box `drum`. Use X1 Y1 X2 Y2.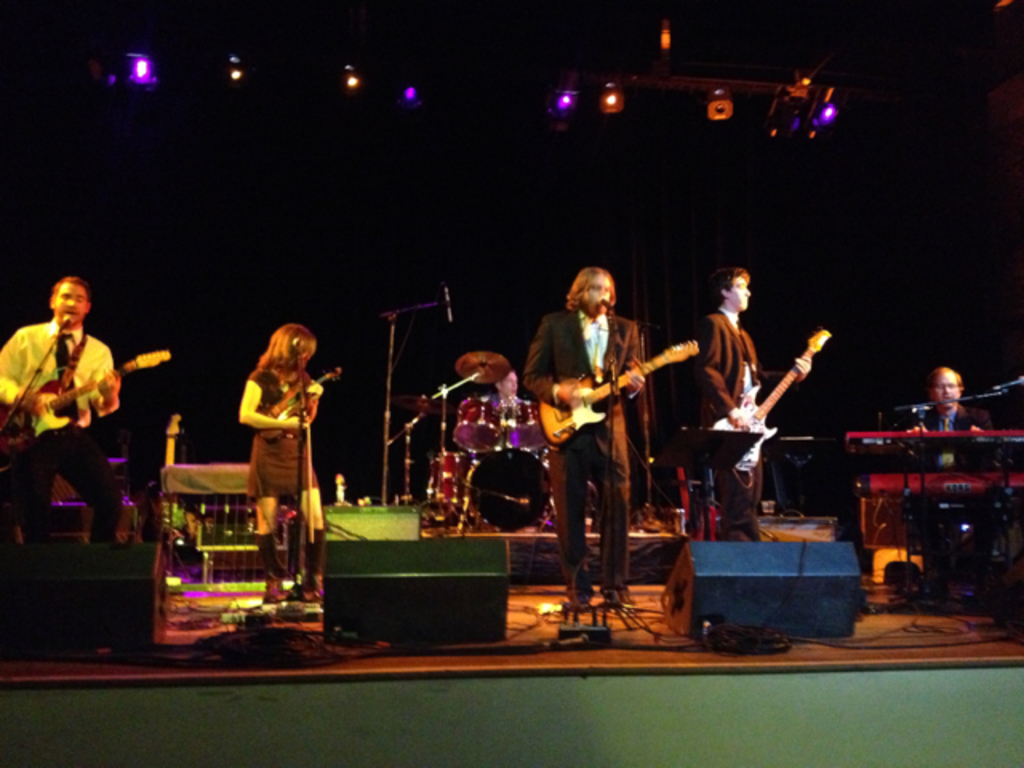
426 450 472 522.
